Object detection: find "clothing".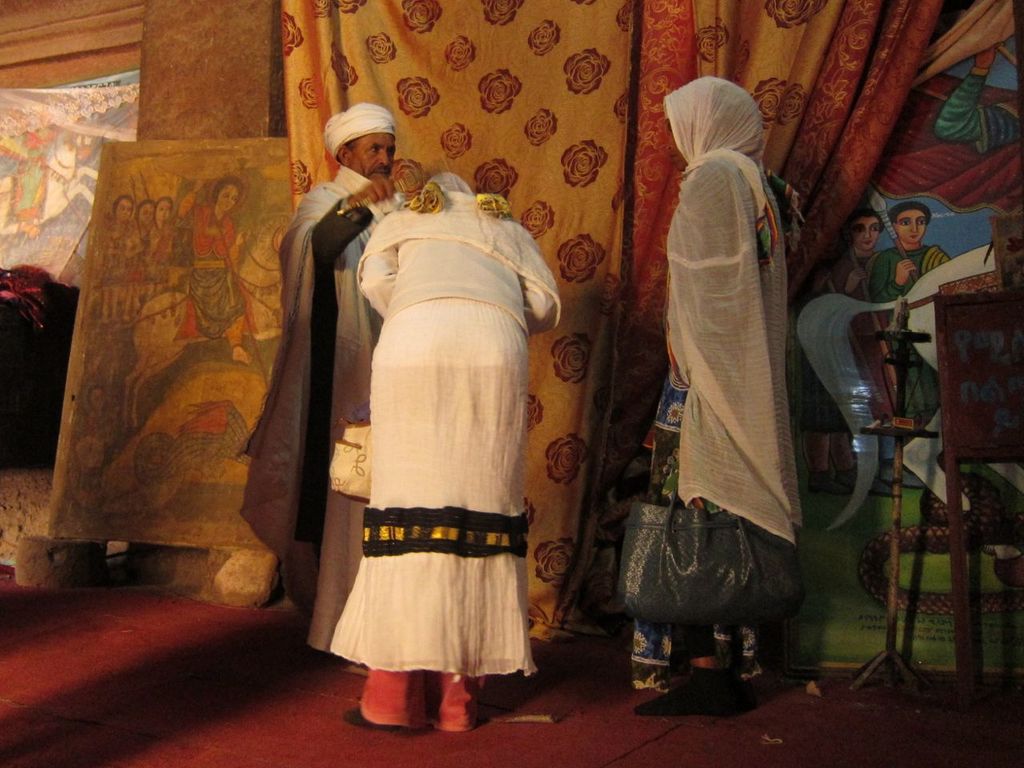
bbox=[607, 155, 777, 686].
